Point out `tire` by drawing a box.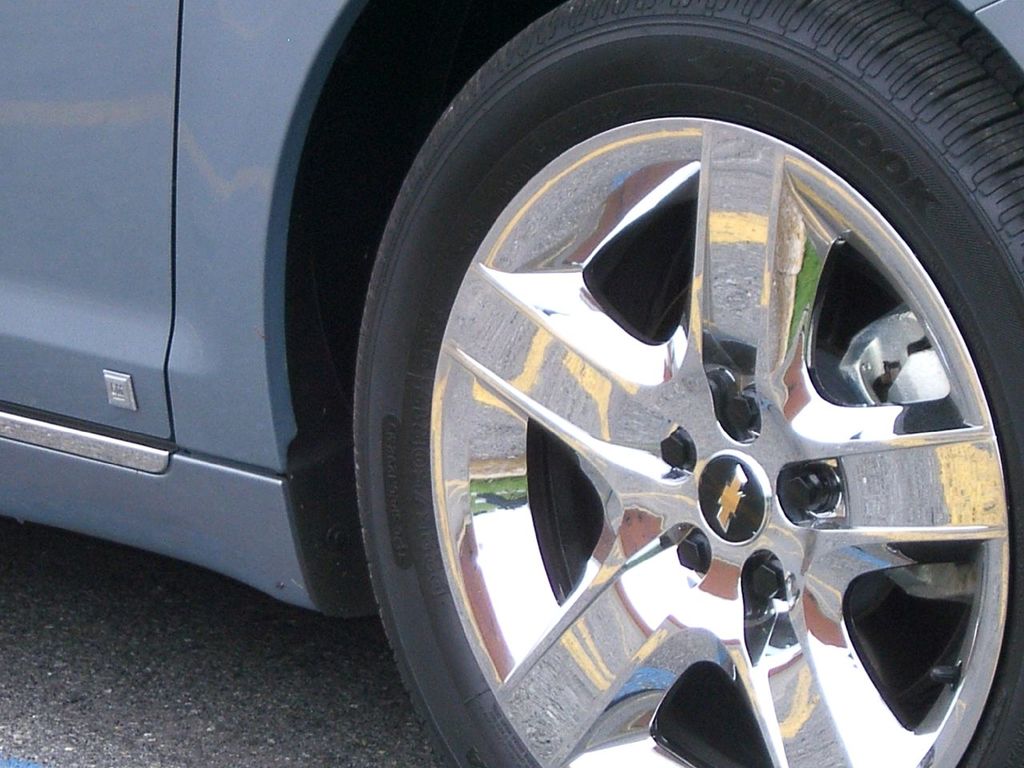
bbox=[349, 0, 1023, 767].
